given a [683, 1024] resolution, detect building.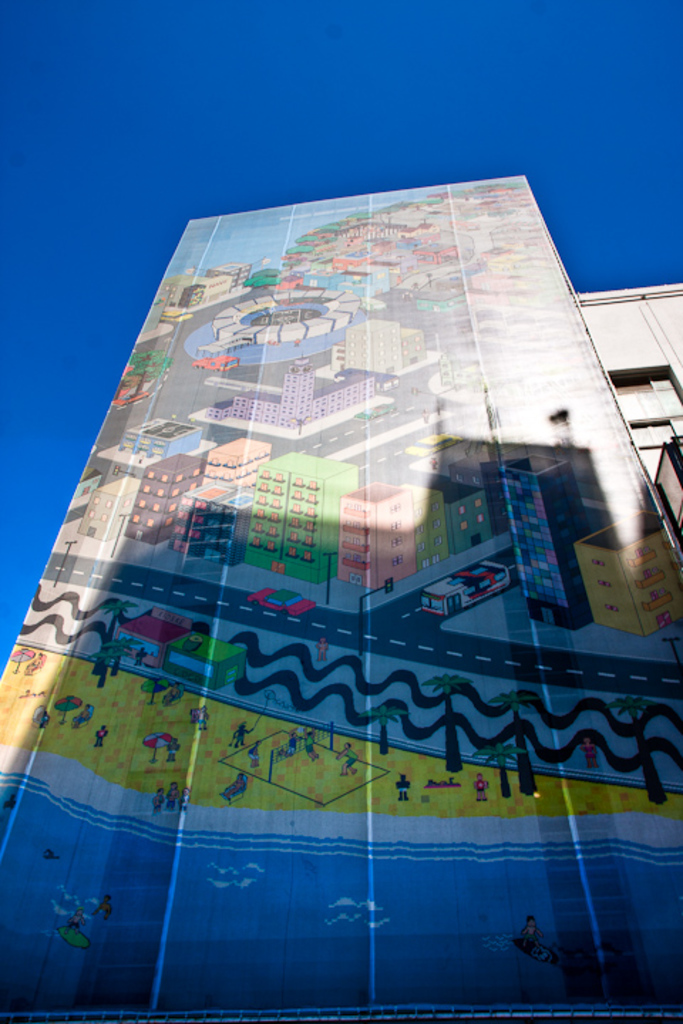
bbox=(346, 319, 431, 371).
